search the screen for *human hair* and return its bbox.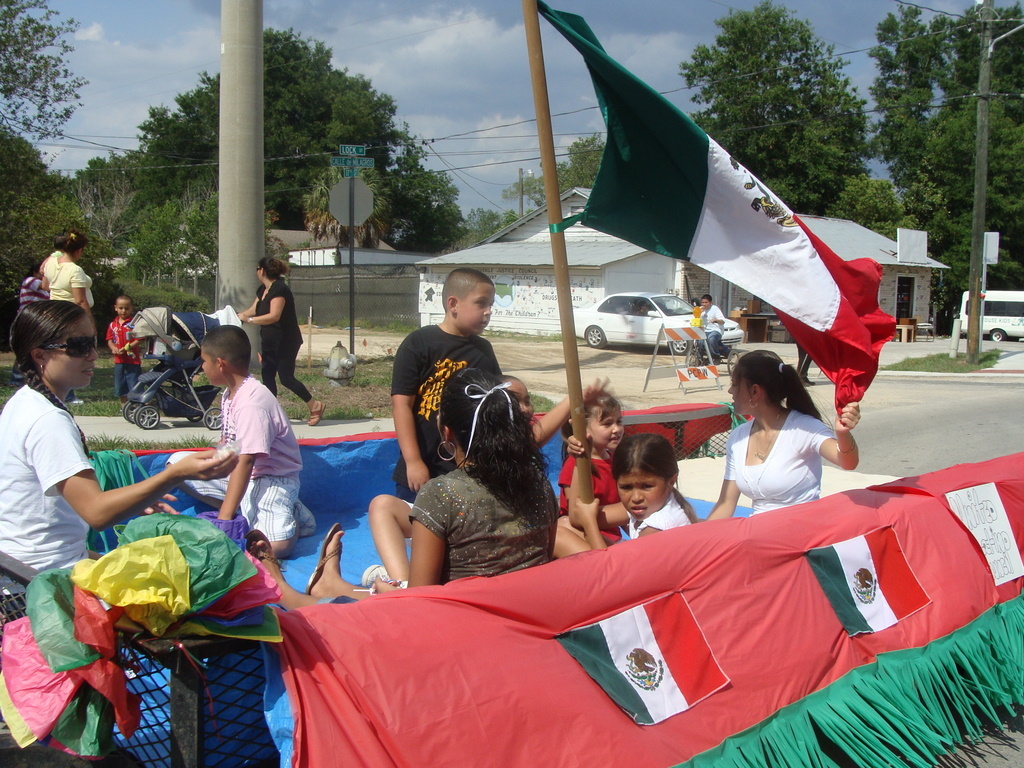
Found: BBox(580, 383, 618, 420).
